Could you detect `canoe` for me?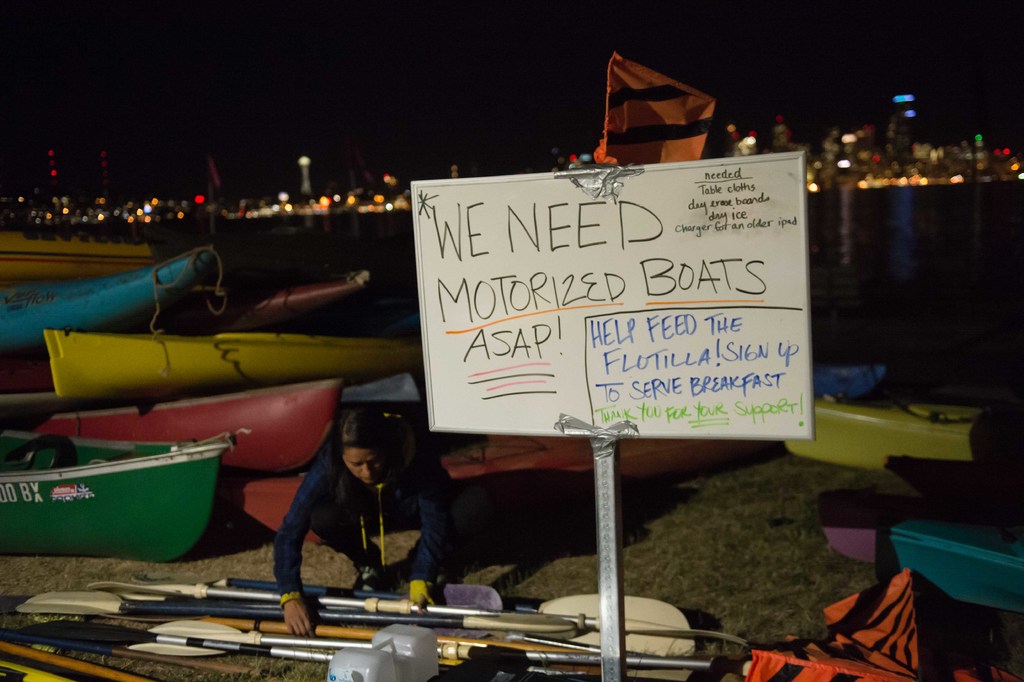
Detection result: x1=0 y1=233 x2=194 y2=278.
